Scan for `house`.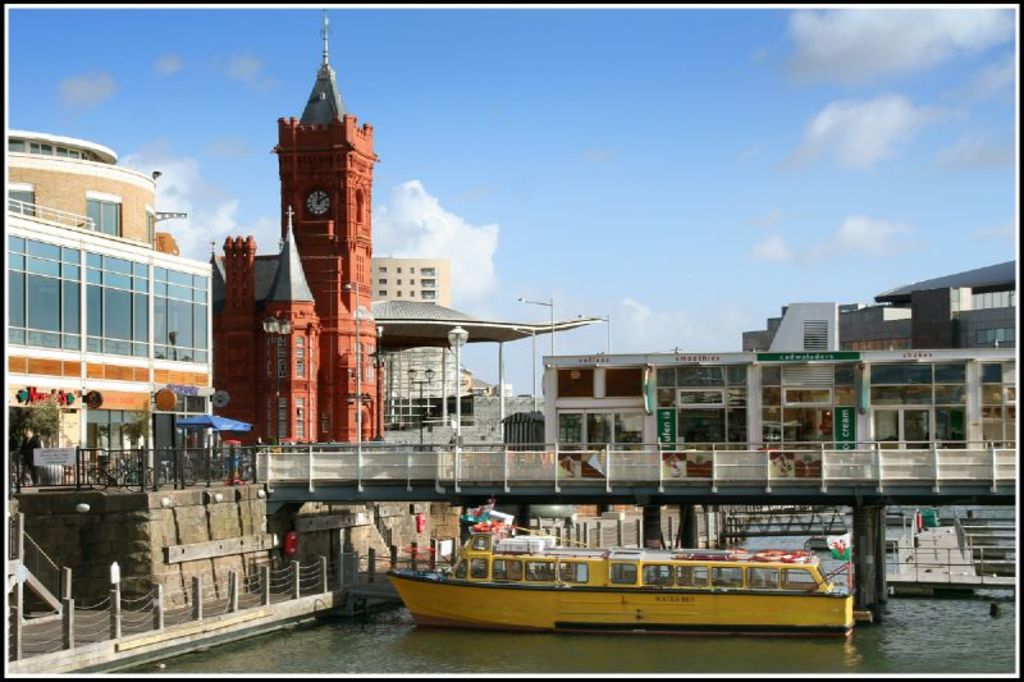
Scan result: (left=0, top=194, right=214, bottom=476).
